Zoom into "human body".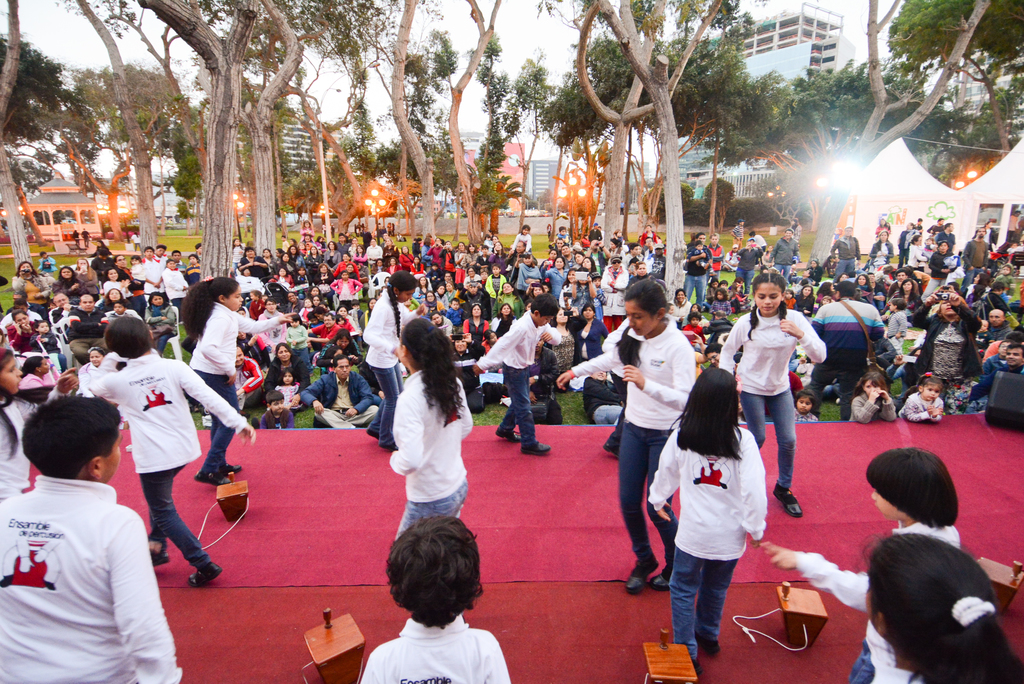
Zoom target: 192,303,306,481.
